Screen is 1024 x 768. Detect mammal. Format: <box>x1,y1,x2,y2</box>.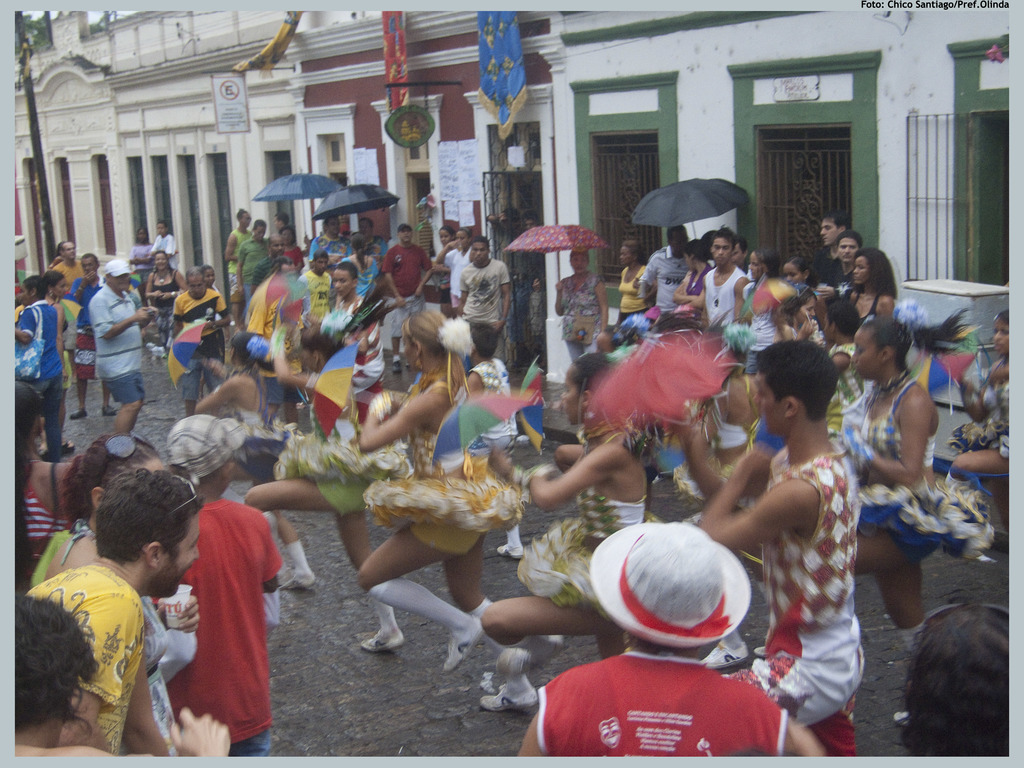
<box>220,208,252,305</box>.
